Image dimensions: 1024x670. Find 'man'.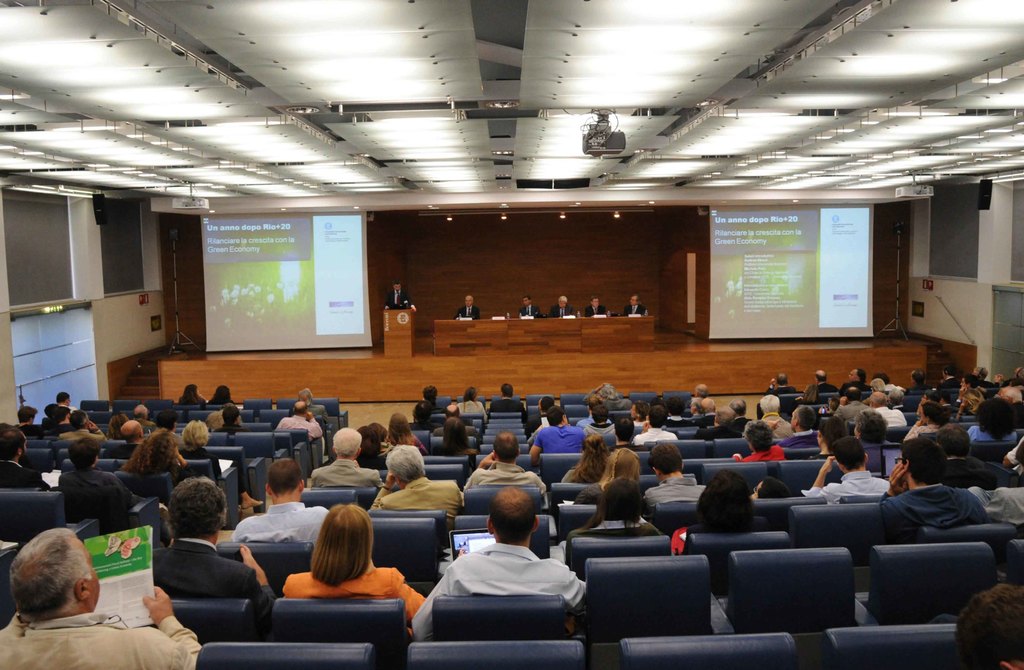
(757,393,796,441).
